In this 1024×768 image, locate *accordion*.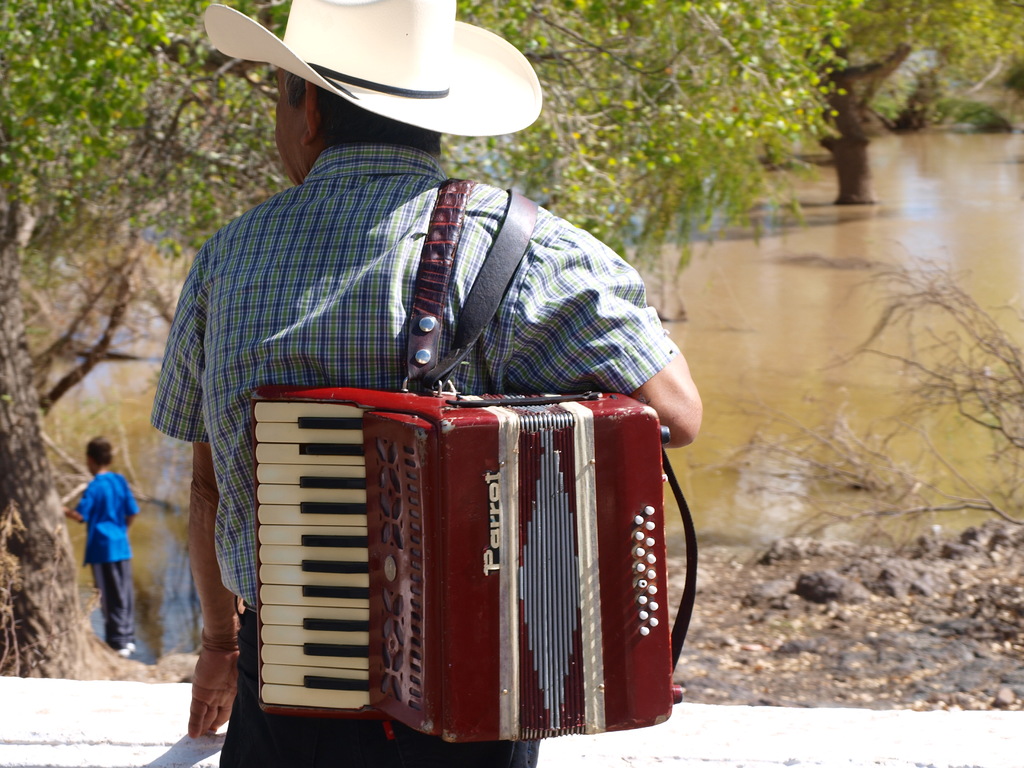
Bounding box: box(244, 167, 704, 755).
